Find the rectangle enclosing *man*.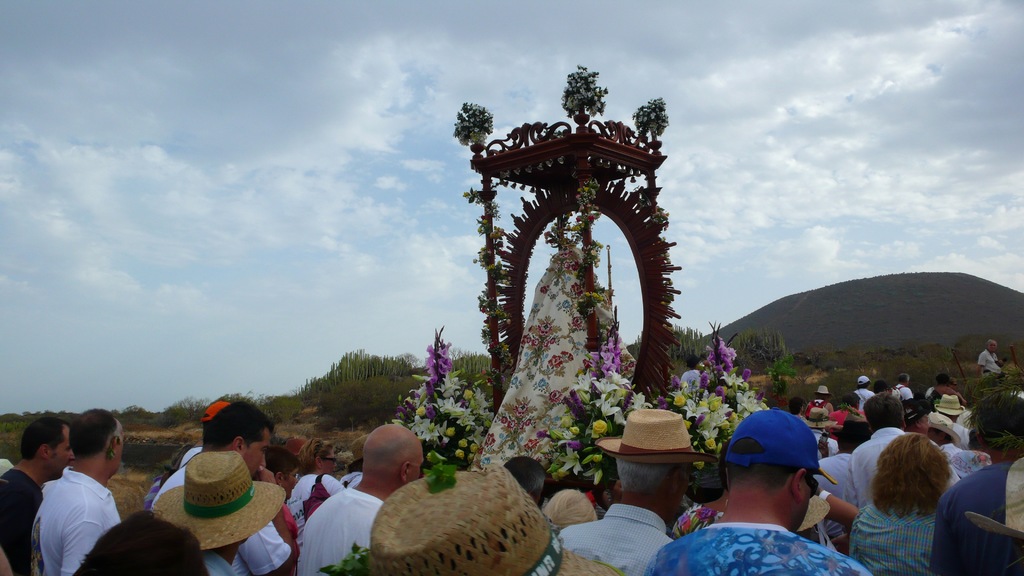
bbox(0, 410, 74, 575).
